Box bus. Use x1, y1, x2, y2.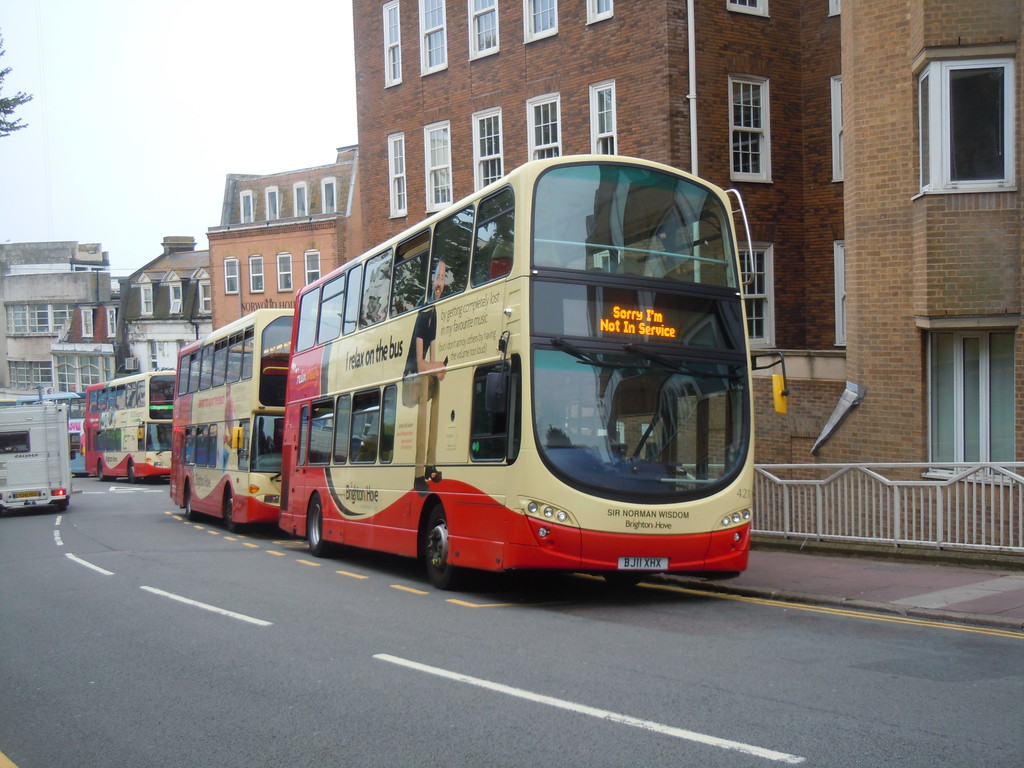
165, 308, 340, 536.
